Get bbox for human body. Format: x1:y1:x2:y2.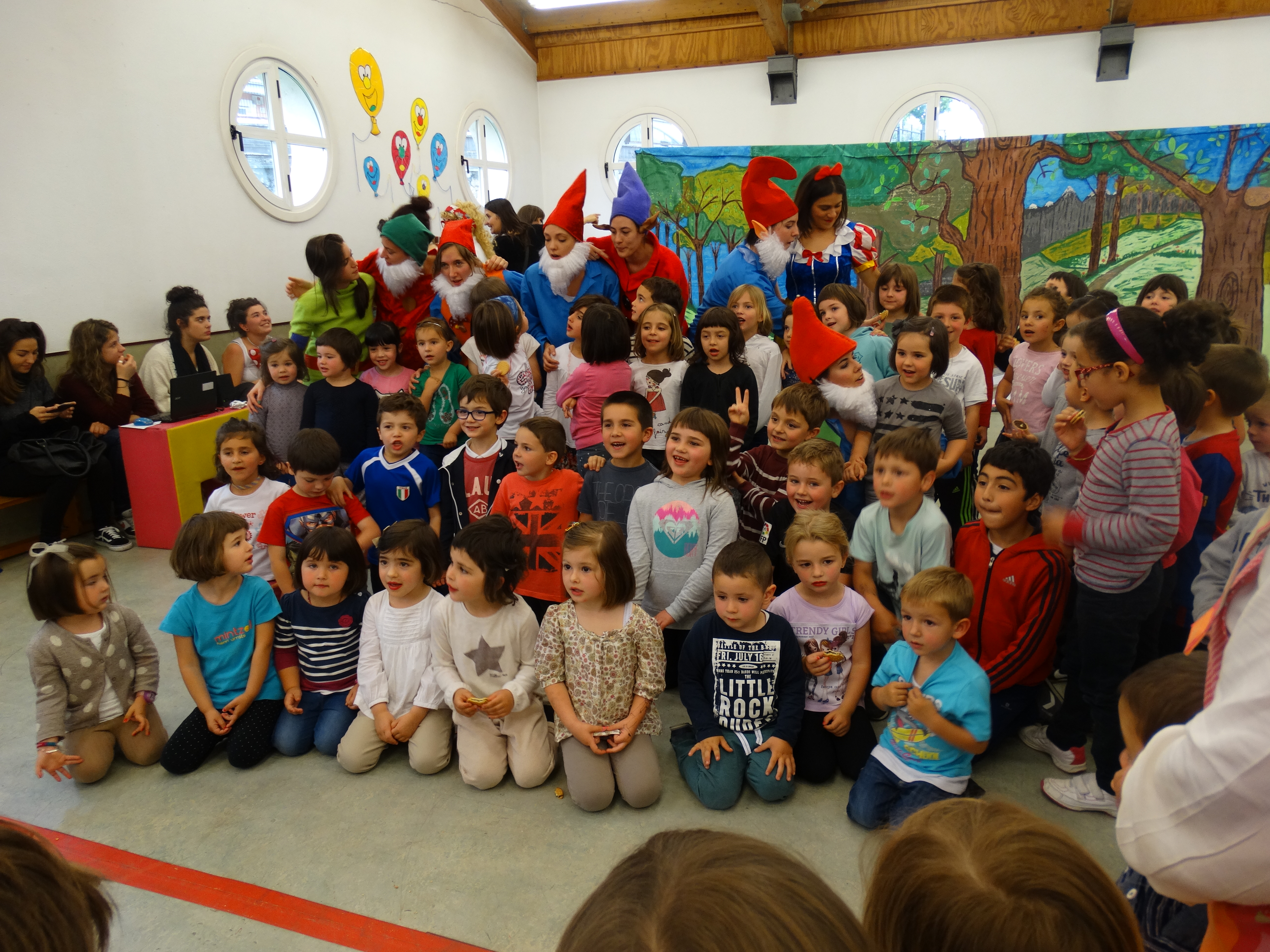
106:65:118:89.
